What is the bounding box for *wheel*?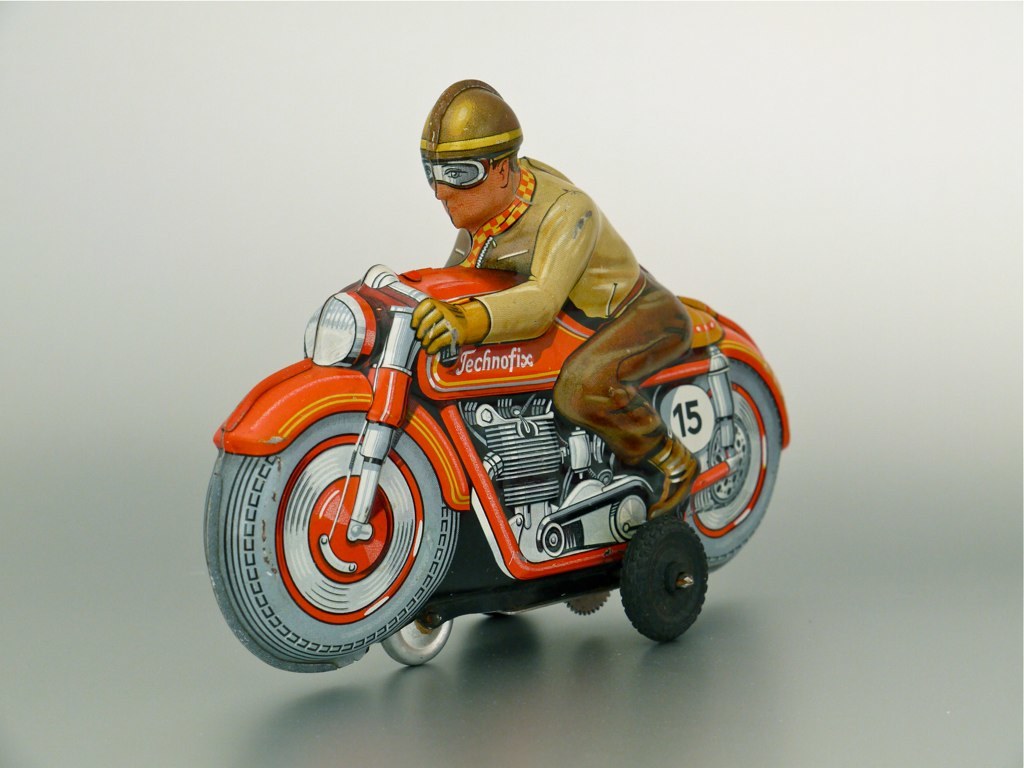
(left=387, top=616, right=453, bottom=671).
